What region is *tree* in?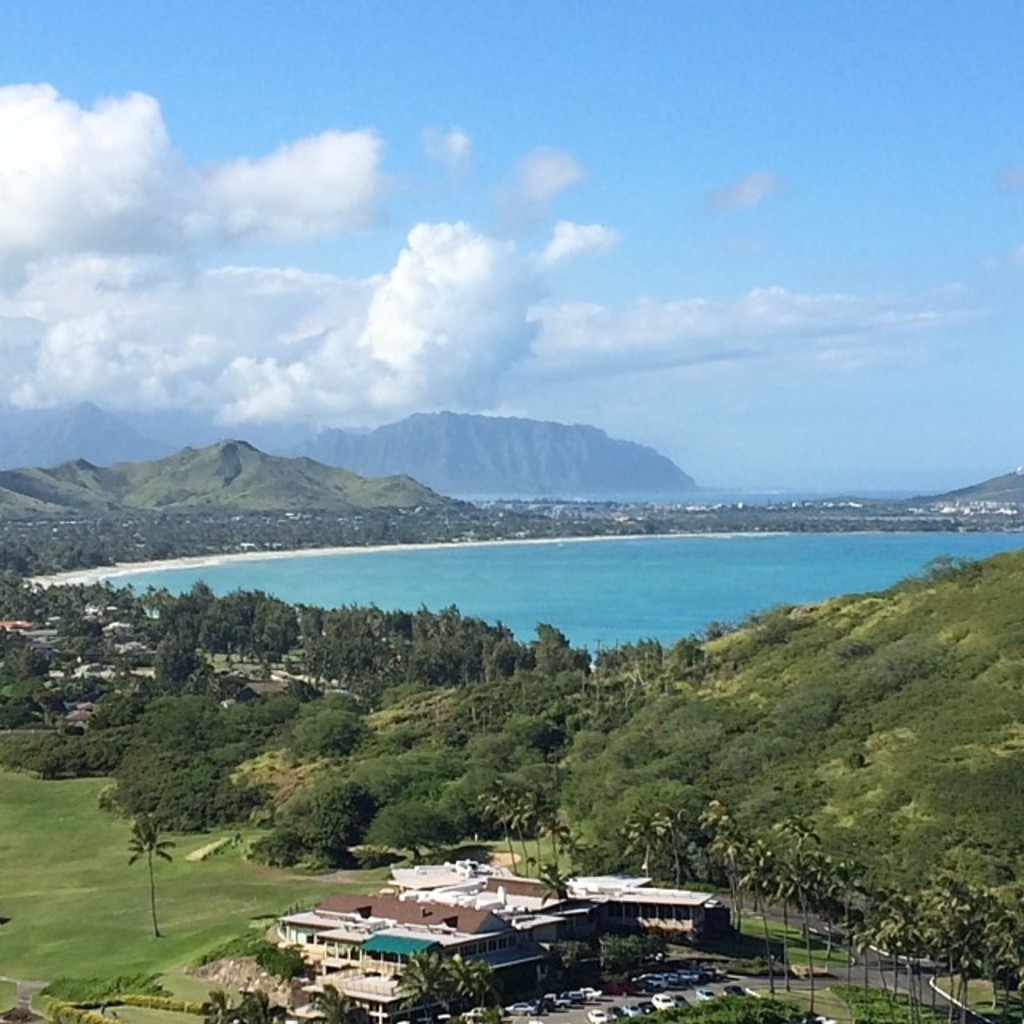
(left=299, top=782, right=374, bottom=862).
